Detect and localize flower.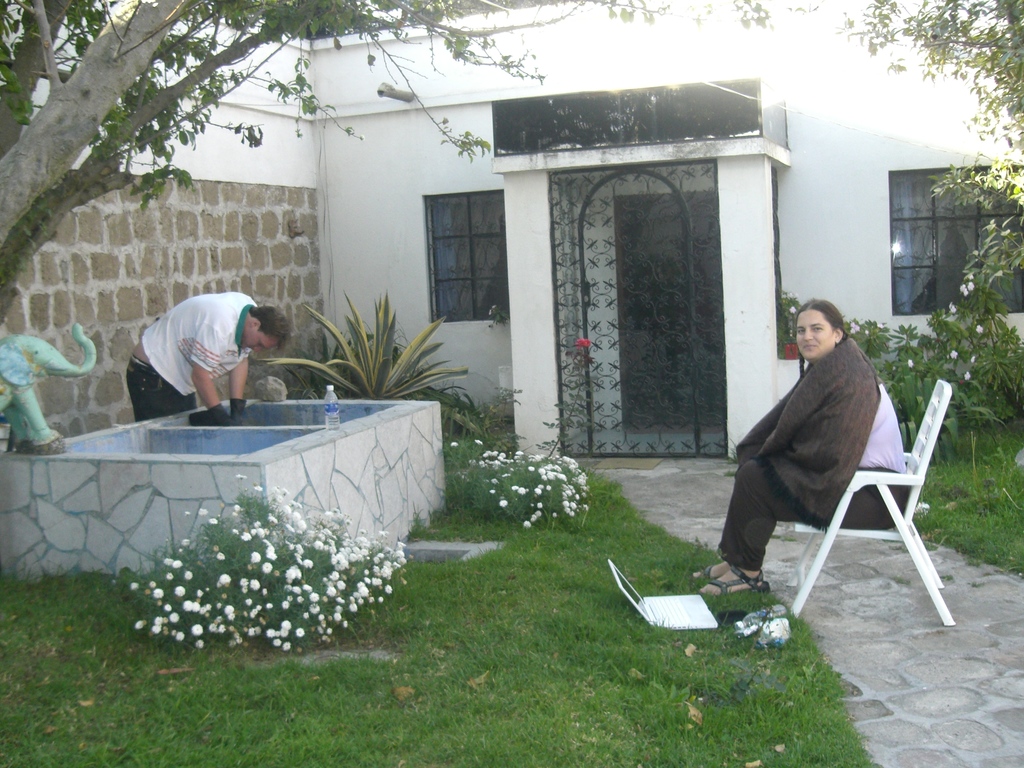
Localized at x1=947, y1=349, x2=960, y2=360.
